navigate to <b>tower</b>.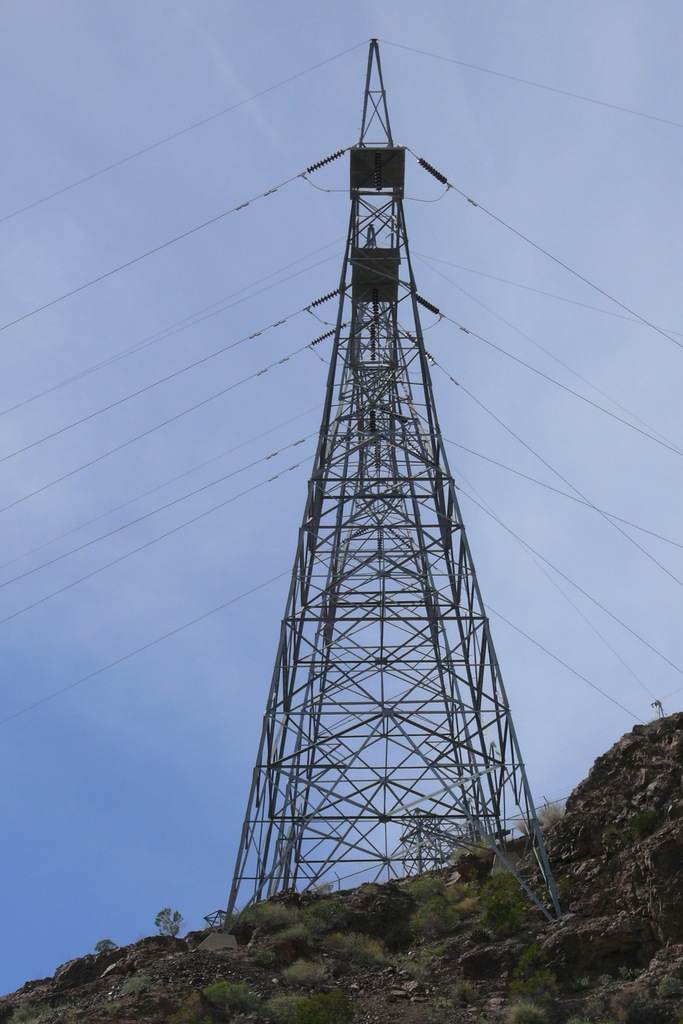
Navigation target: pyautogui.locateOnScreen(223, 21, 557, 955).
